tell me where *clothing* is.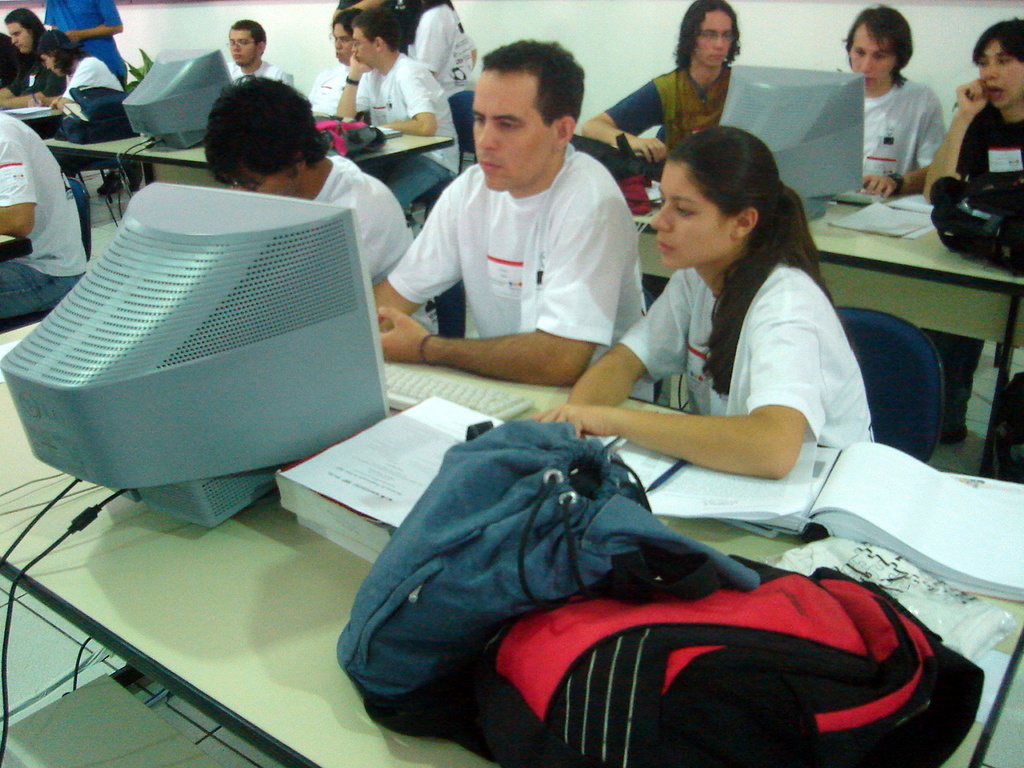
*clothing* is at (621,262,874,442).
